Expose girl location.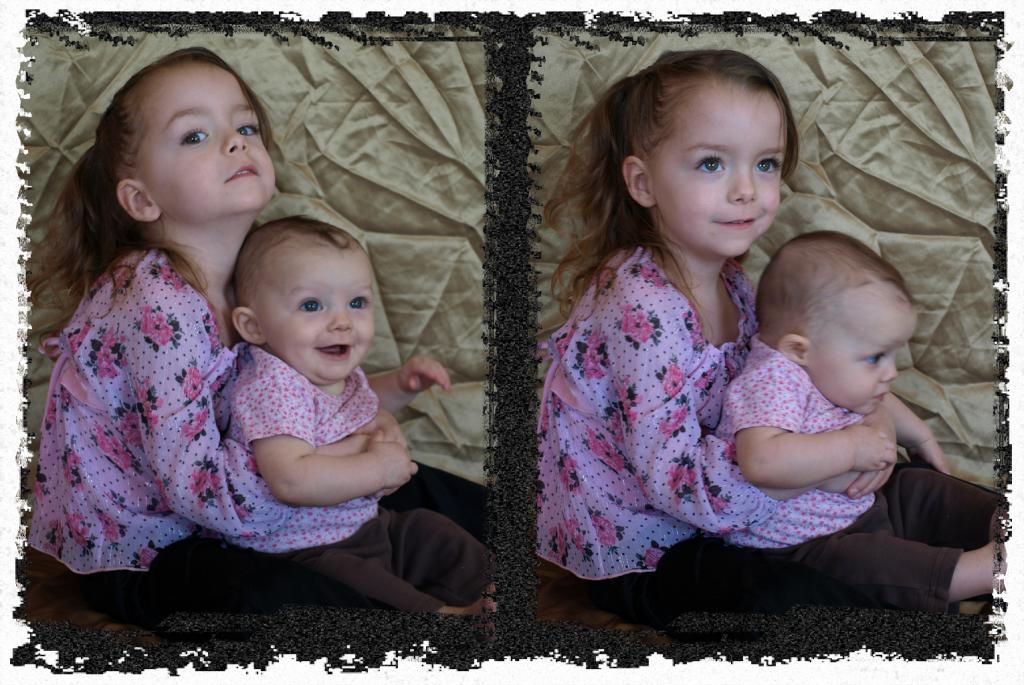
Exposed at Rect(225, 215, 493, 614).
